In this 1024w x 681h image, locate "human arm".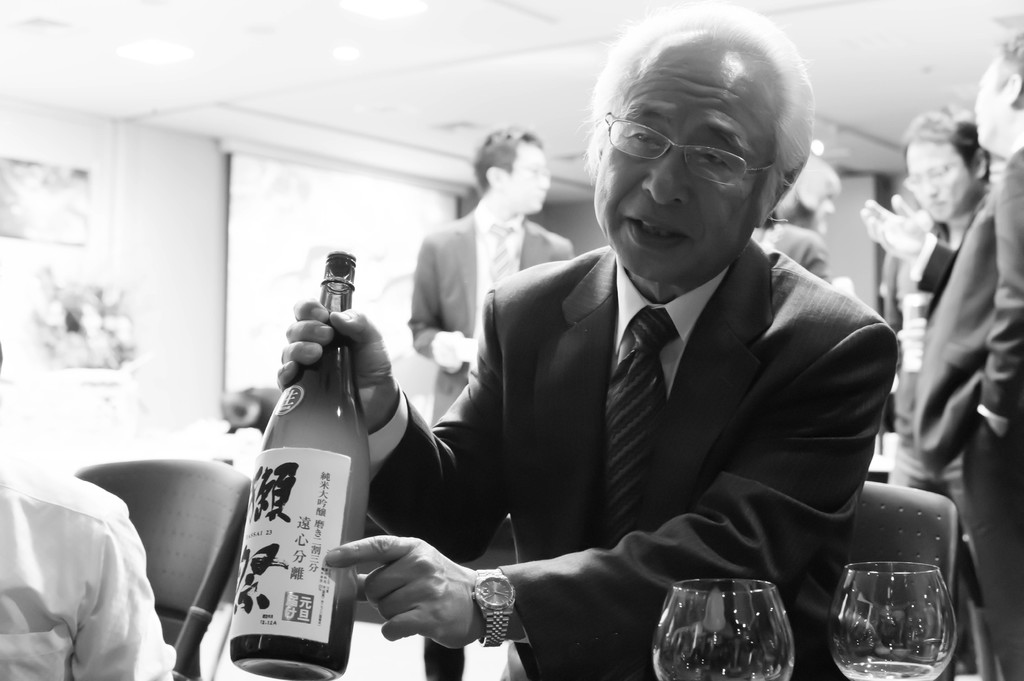
Bounding box: {"x1": 835, "y1": 187, "x2": 951, "y2": 293}.
